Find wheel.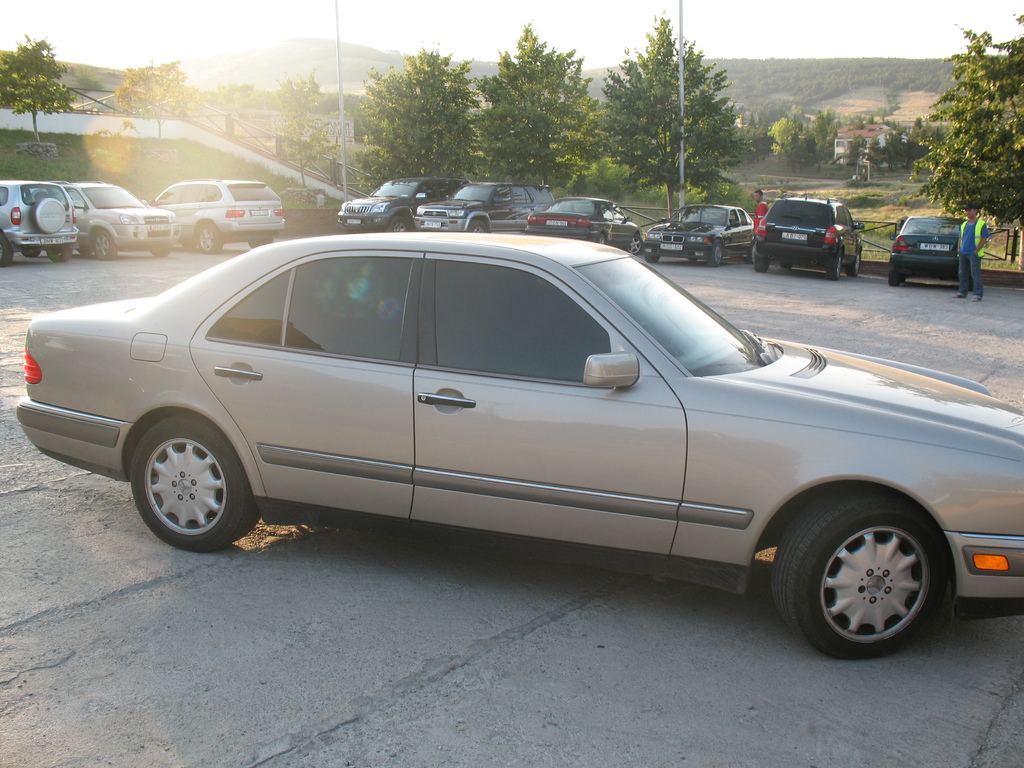
l=890, t=268, r=905, b=283.
